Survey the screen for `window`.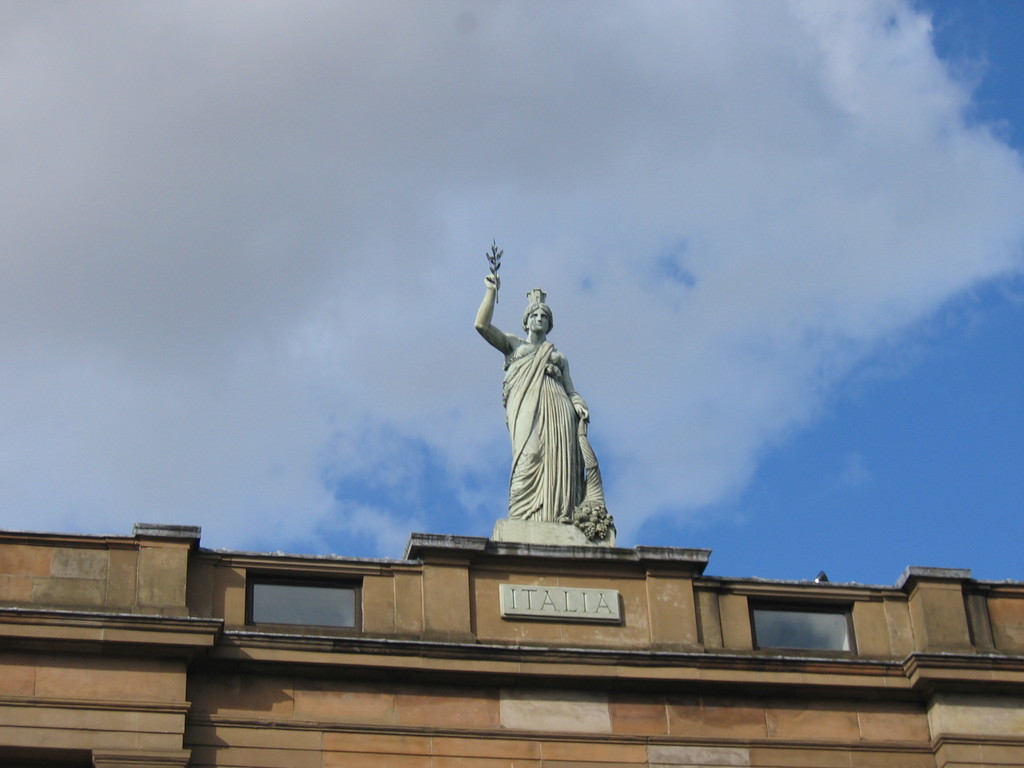
Survey found: (left=250, top=572, right=358, bottom=634).
